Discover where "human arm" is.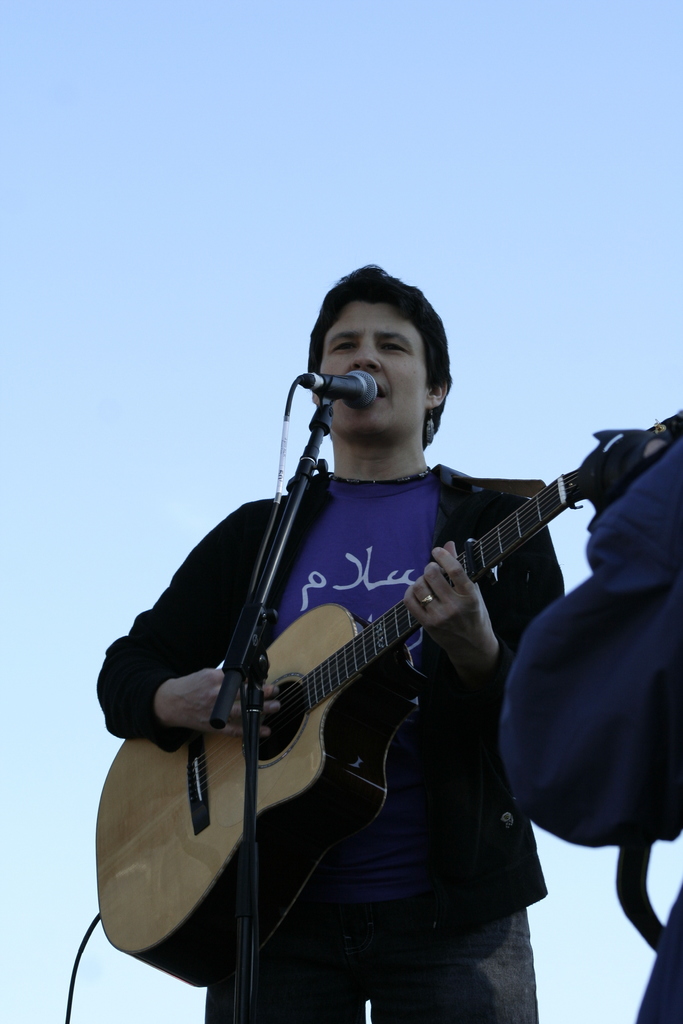
Discovered at 400/490/568/740.
